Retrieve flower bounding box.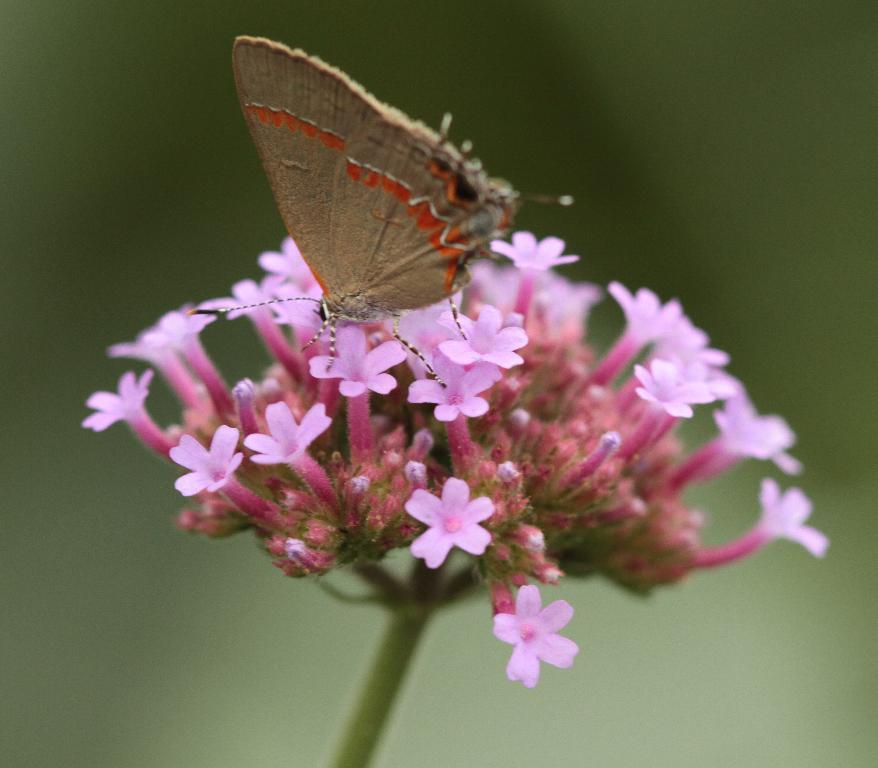
Bounding box: BBox(255, 234, 311, 276).
